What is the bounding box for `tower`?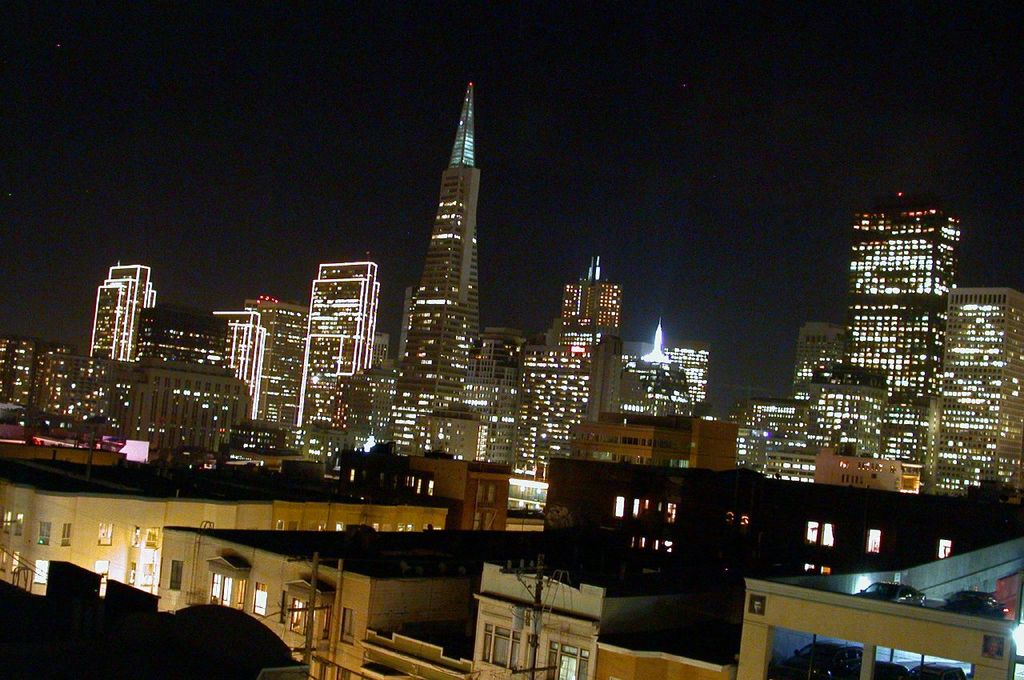
rect(851, 195, 957, 409).
